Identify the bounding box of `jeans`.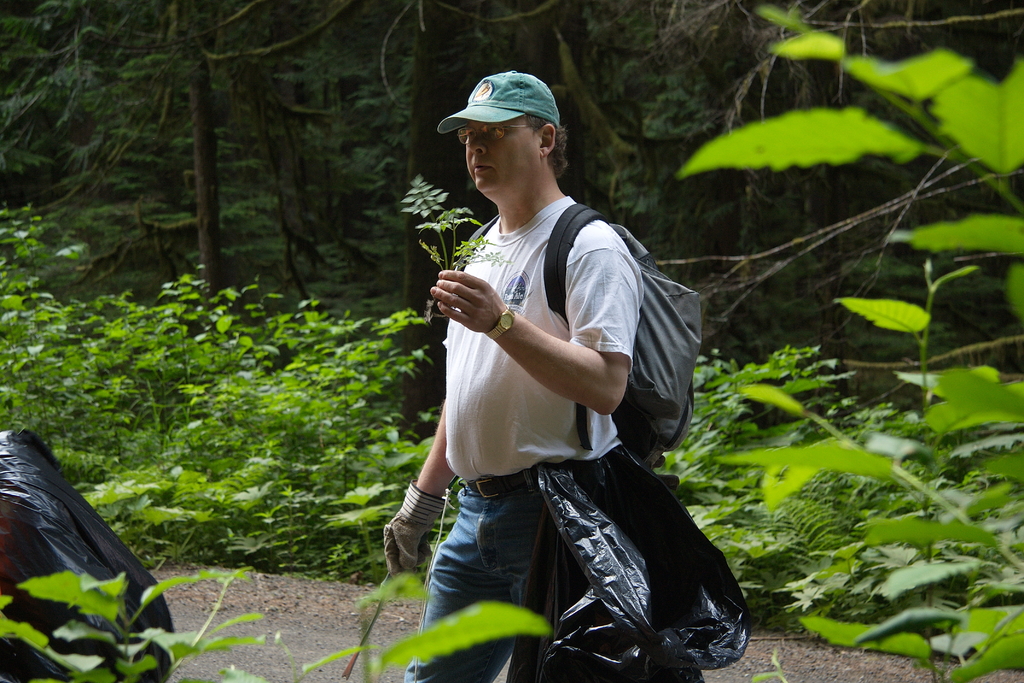
pyautogui.locateOnScreen(401, 470, 544, 682).
